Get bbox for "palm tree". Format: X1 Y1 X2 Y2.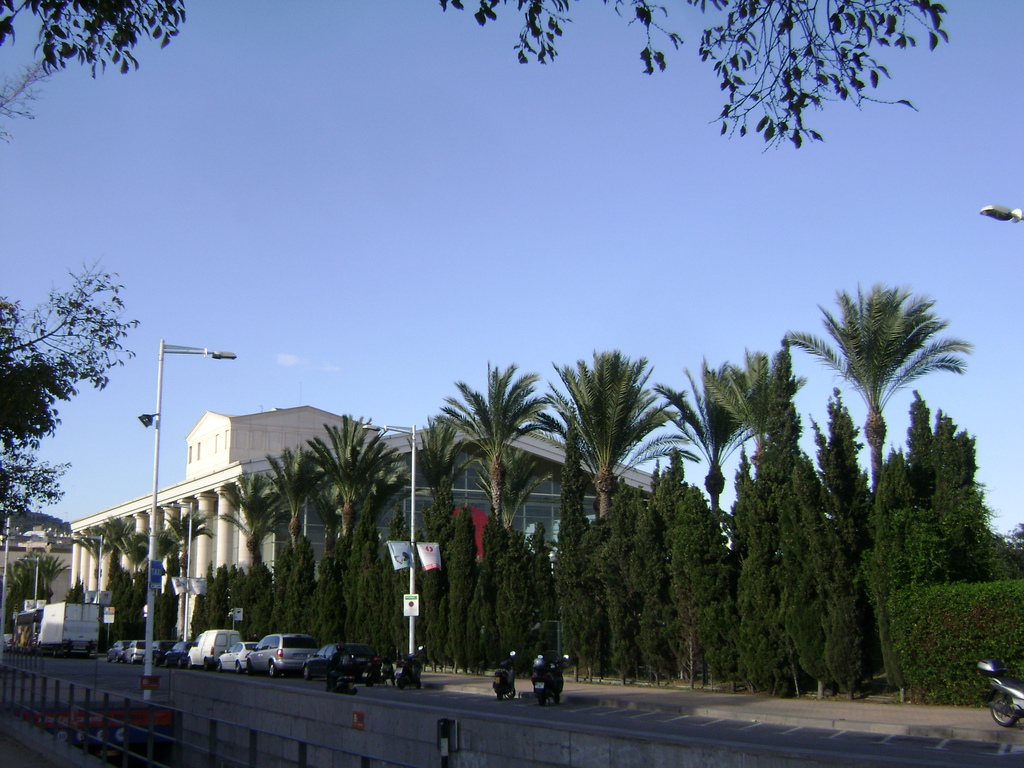
569 356 662 626.
